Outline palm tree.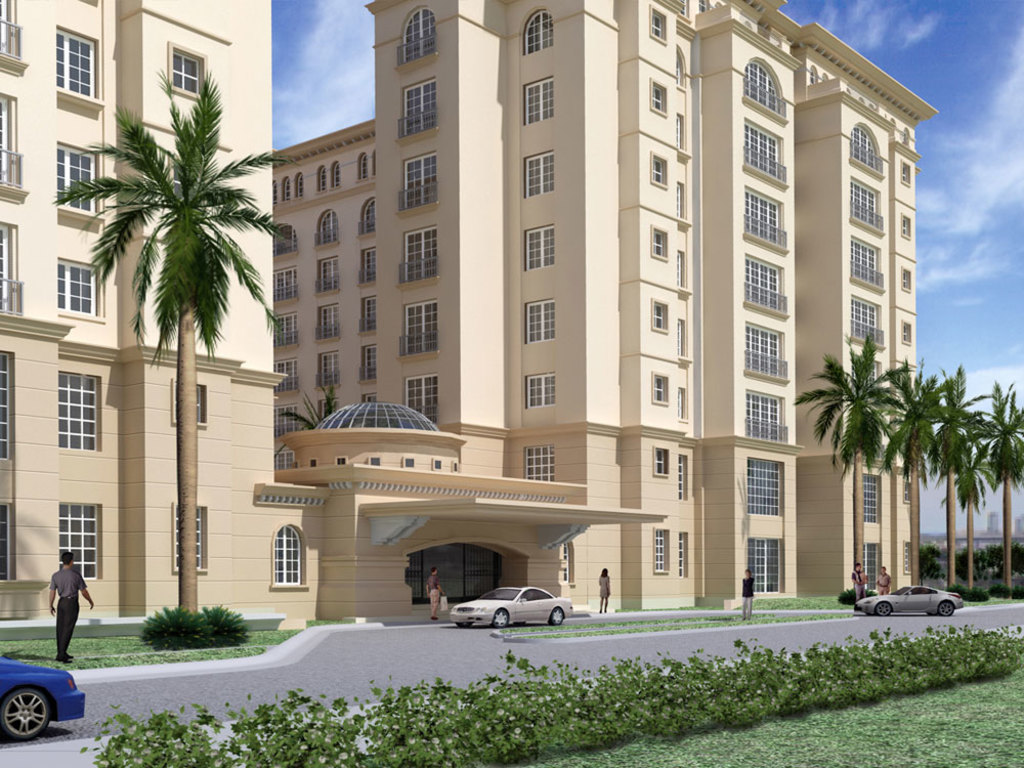
Outline: [left=787, top=330, right=902, bottom=593].
